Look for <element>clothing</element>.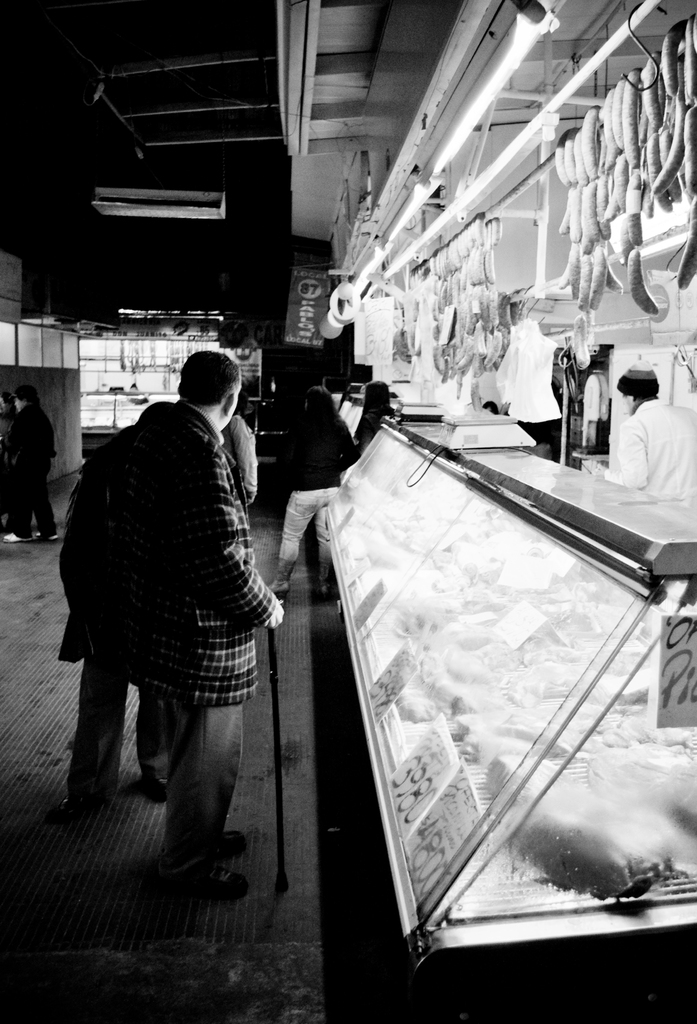
Found: 271, 369, 373, 500.
